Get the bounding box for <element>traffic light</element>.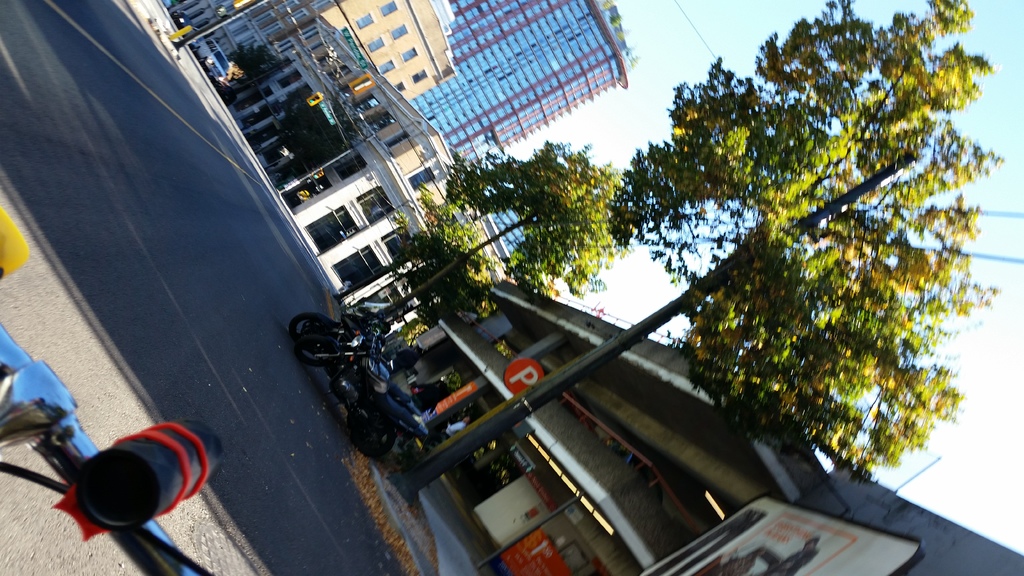
box(312, 170, 326, 179).
